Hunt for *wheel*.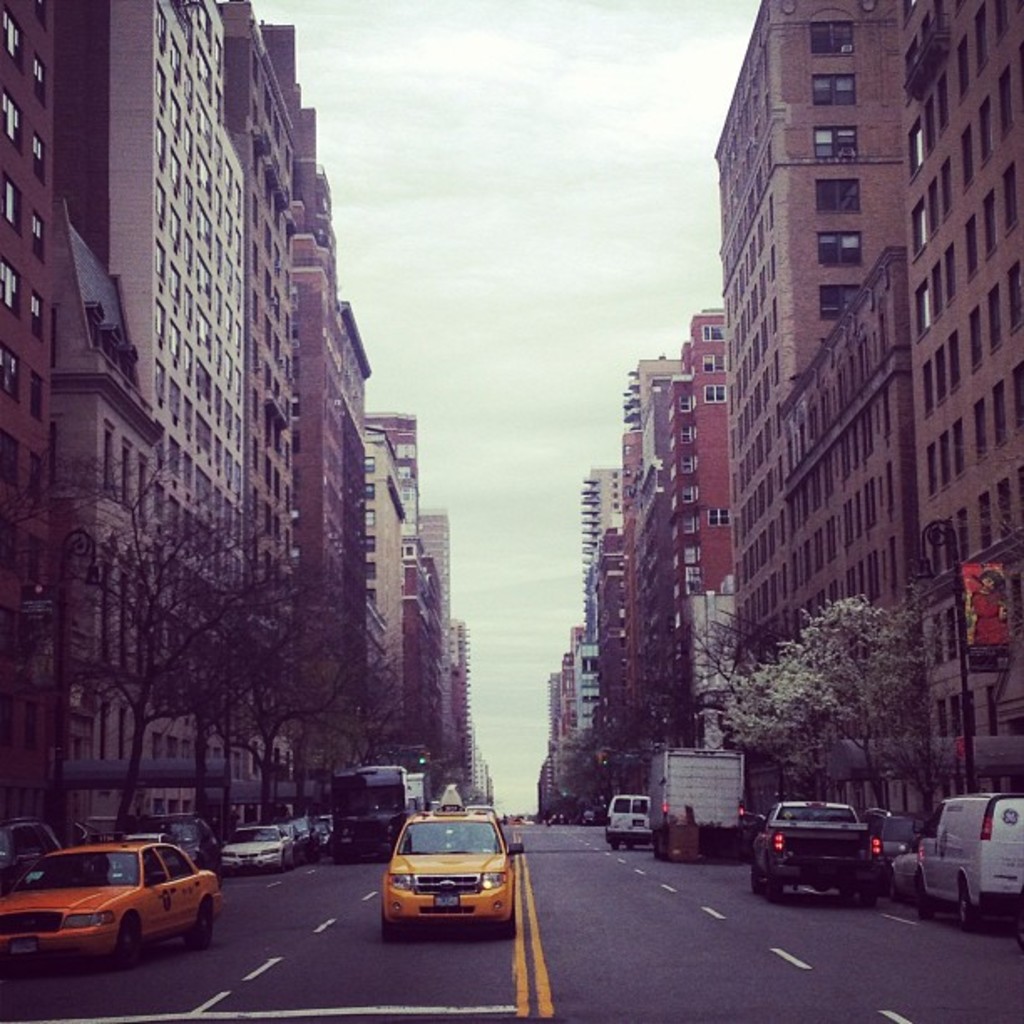
Hunted down at <bbox>768, 872, 785, 902</bbox>.
